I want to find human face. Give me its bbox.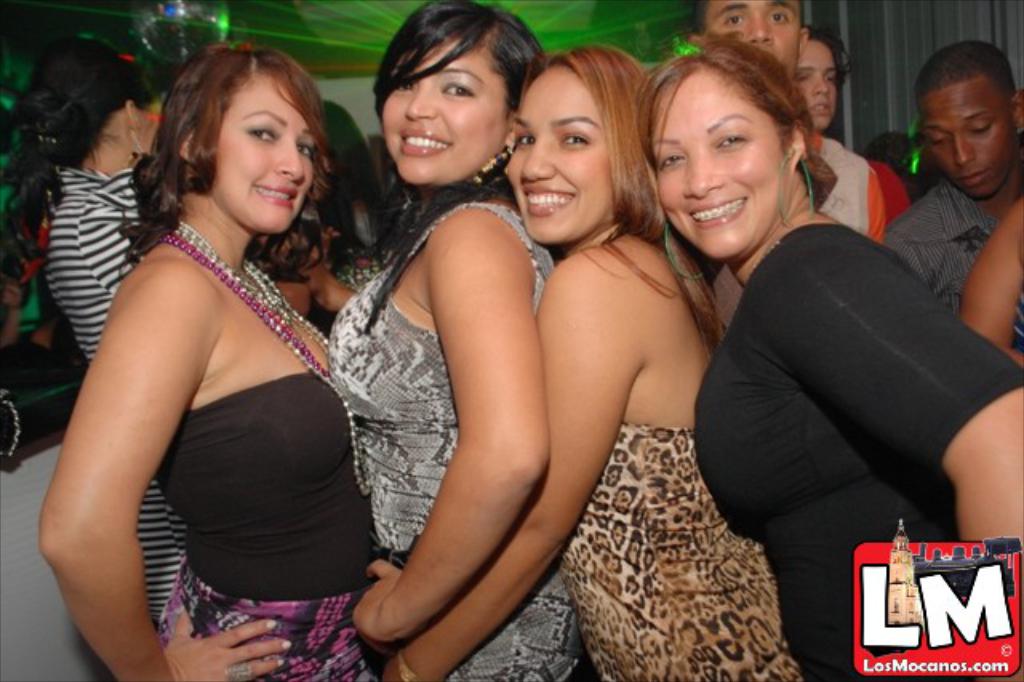
pyautogui.locateOnScreen(795, 42, 837, 126).
